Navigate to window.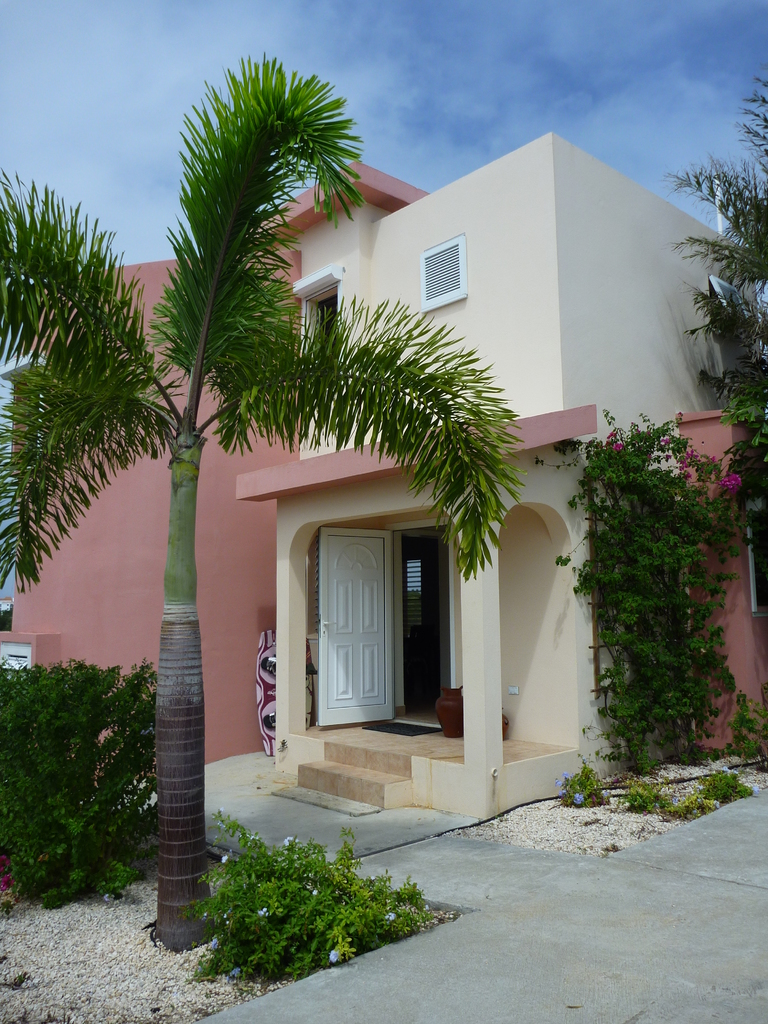
Navigation target: bbox=(428, 233, 472, 314).
